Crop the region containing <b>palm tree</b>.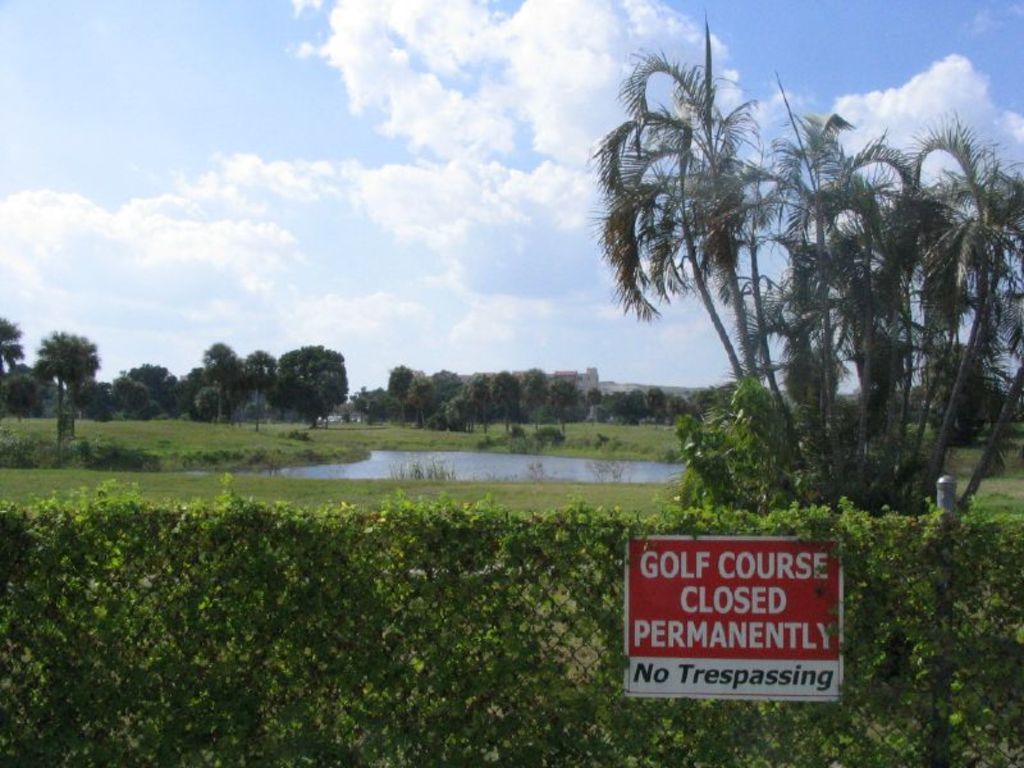
Crop region: box=[200, 338, 236, 424].
